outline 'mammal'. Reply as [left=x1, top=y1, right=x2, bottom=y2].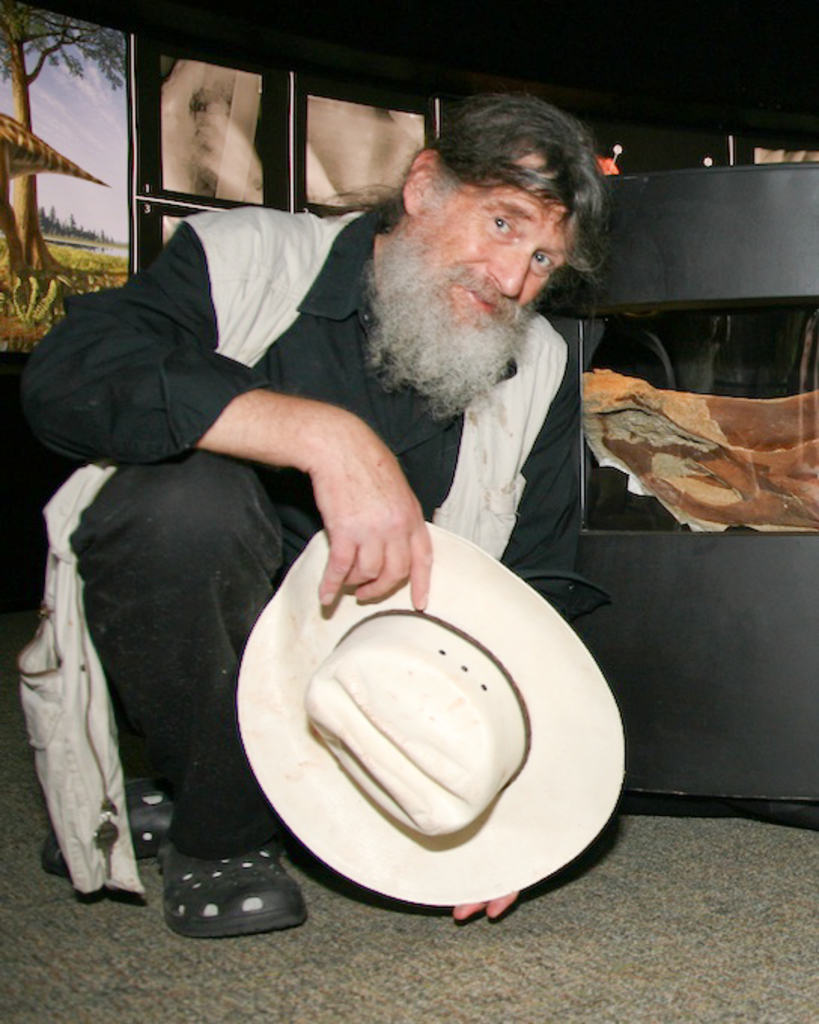
[left=12, top=92, right=617, bottom=941].
